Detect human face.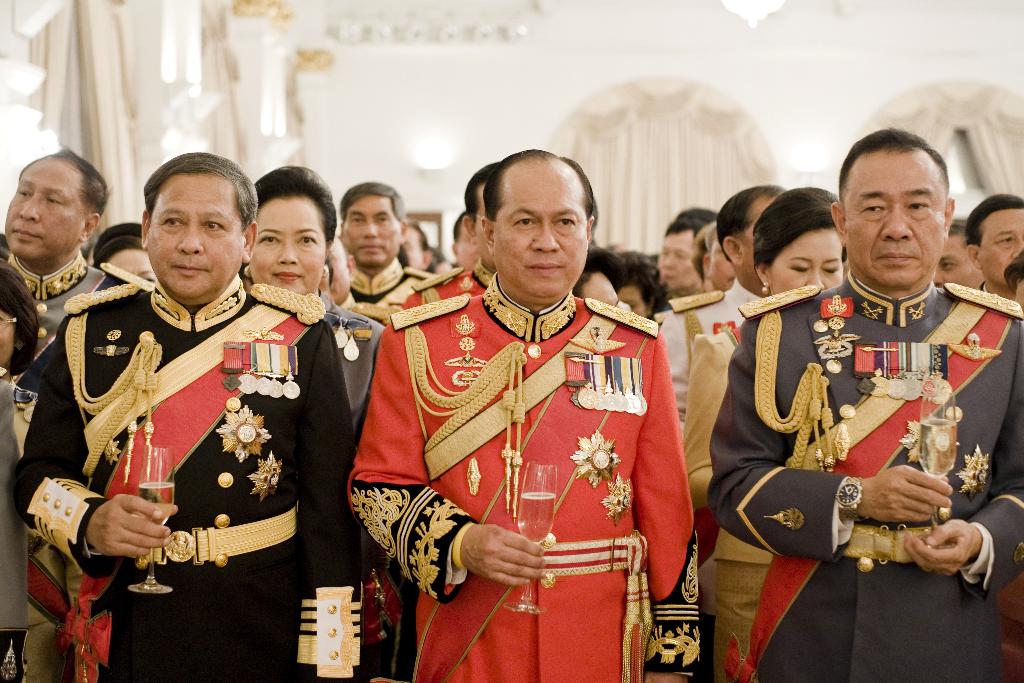
Detected at 977/210/1023/288.
